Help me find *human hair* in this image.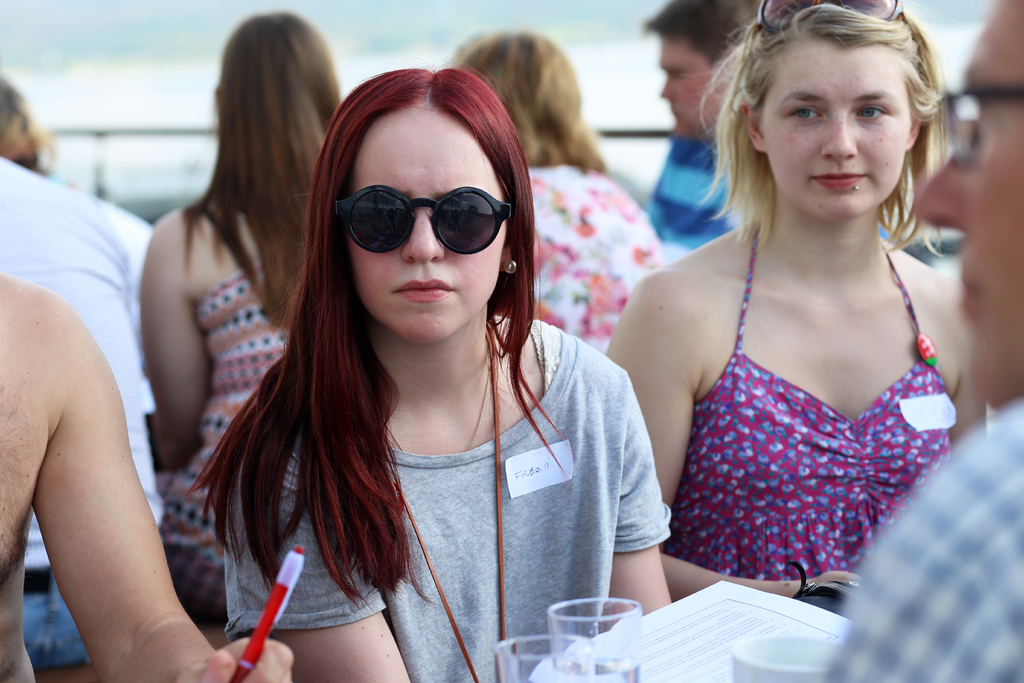
Found it: l=641, t=0, r=761, b=65.
